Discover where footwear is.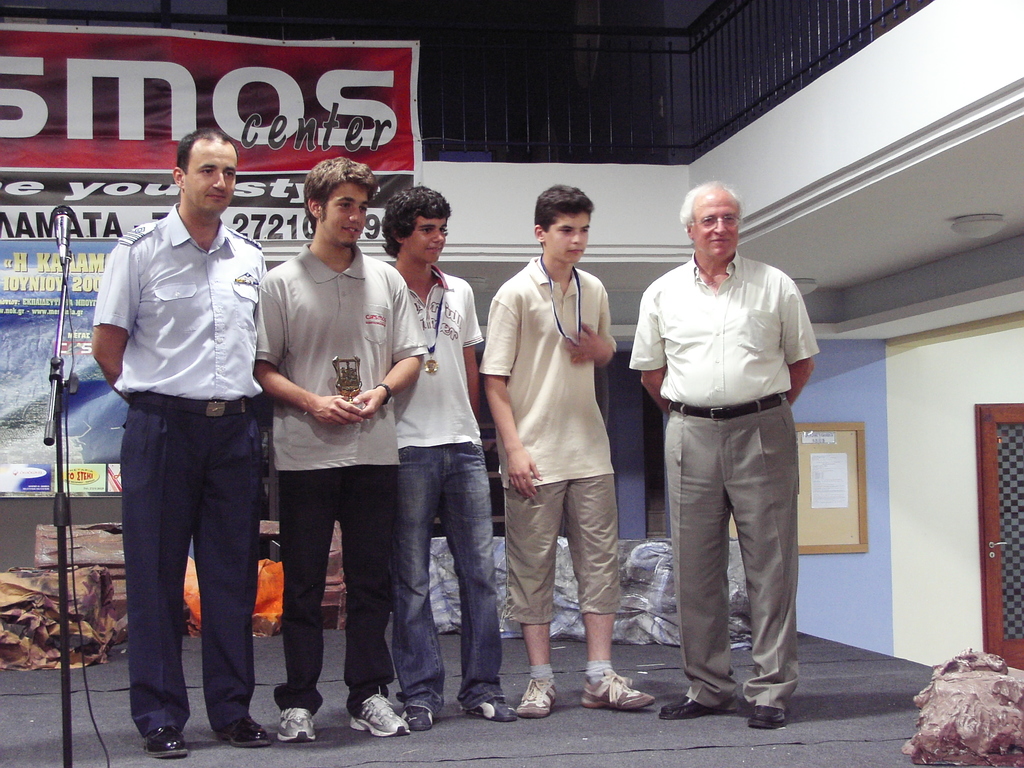
Discovered at <region>577, 660, 647, 730</region>.
